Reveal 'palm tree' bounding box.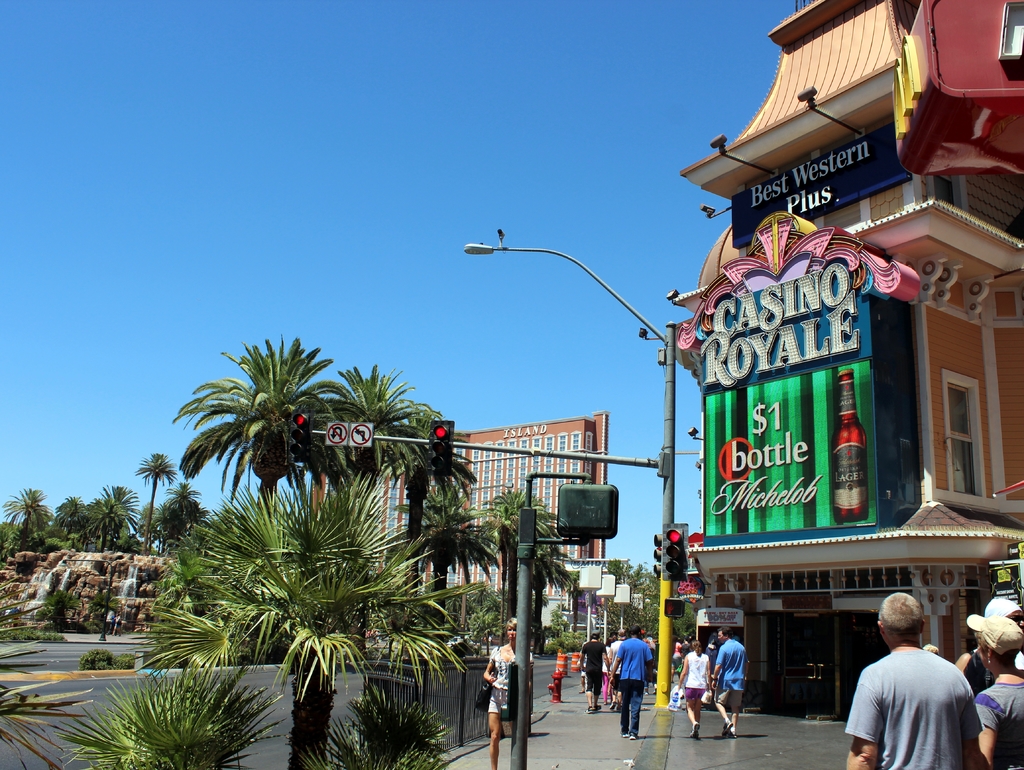
Revealed: crop(195, 479, 326, 610).
